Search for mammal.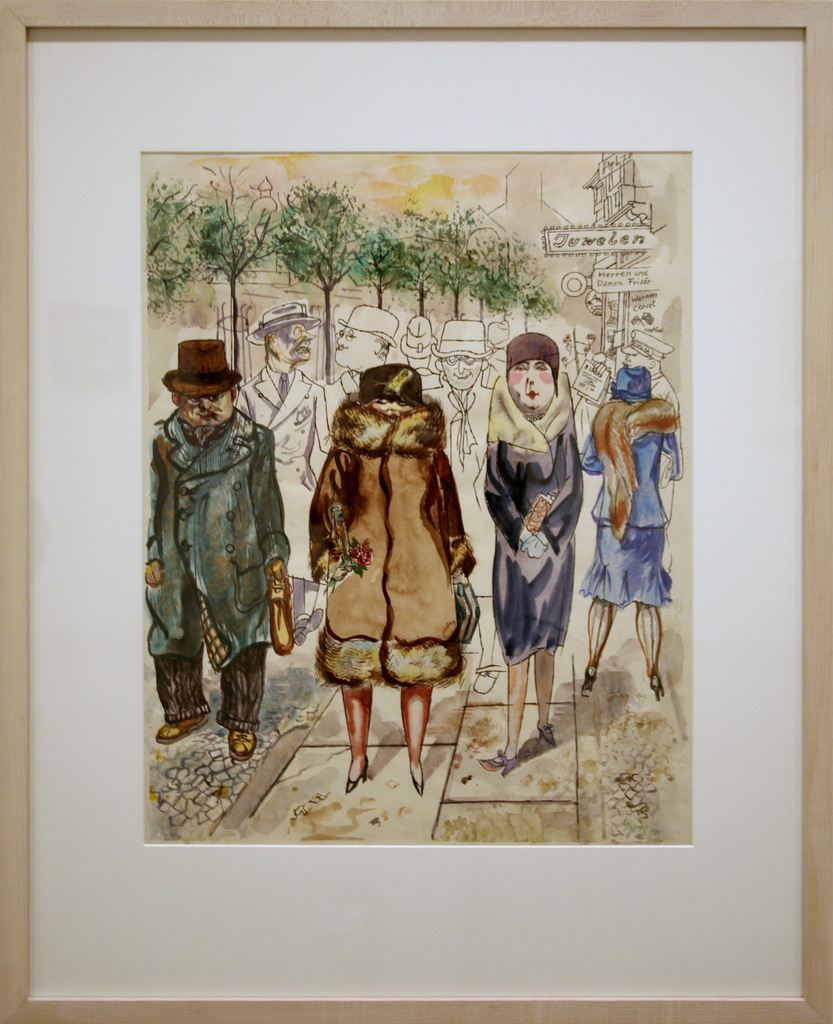
Found at x1=143, y1=340, x2=294, y2=755.
